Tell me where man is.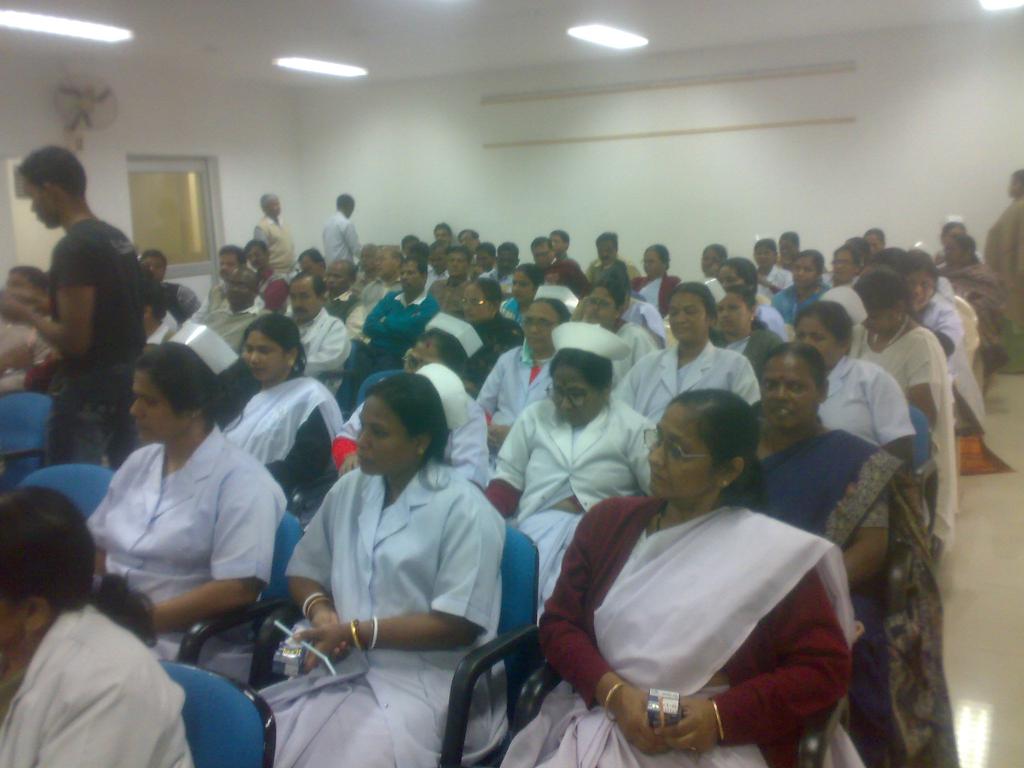
man is at bbox=[197, 271, 270, 347].
